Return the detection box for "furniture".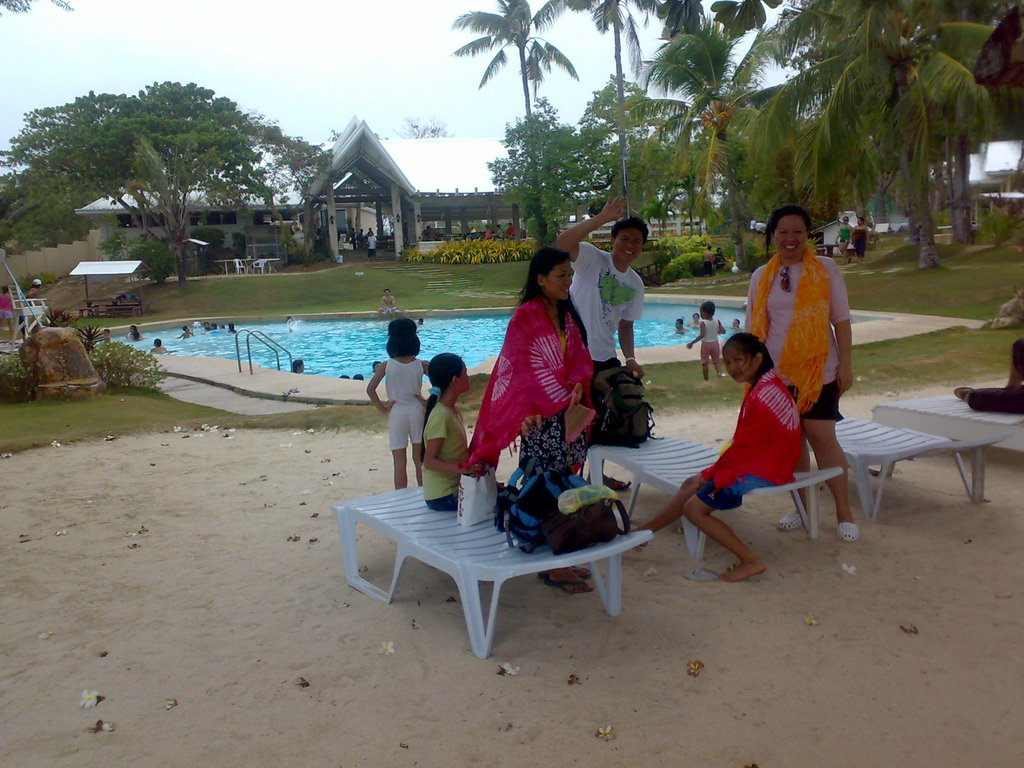
rect(253, 260, 270, 274).
